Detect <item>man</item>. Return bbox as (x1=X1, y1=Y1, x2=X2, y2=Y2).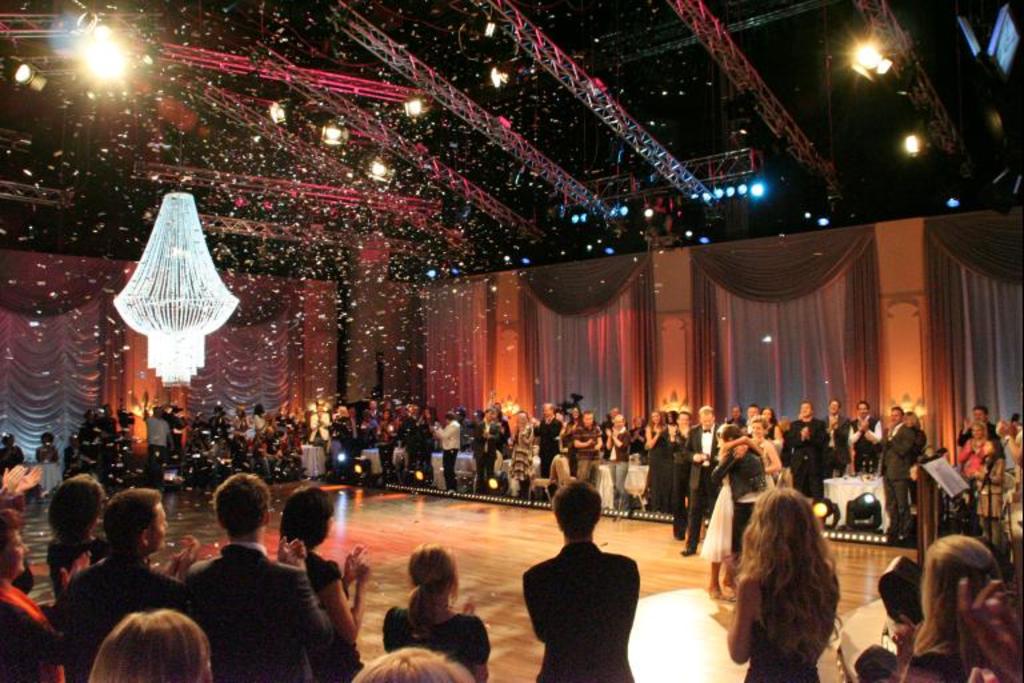
(x1=884, y1=402, x2=917, y2=544).
